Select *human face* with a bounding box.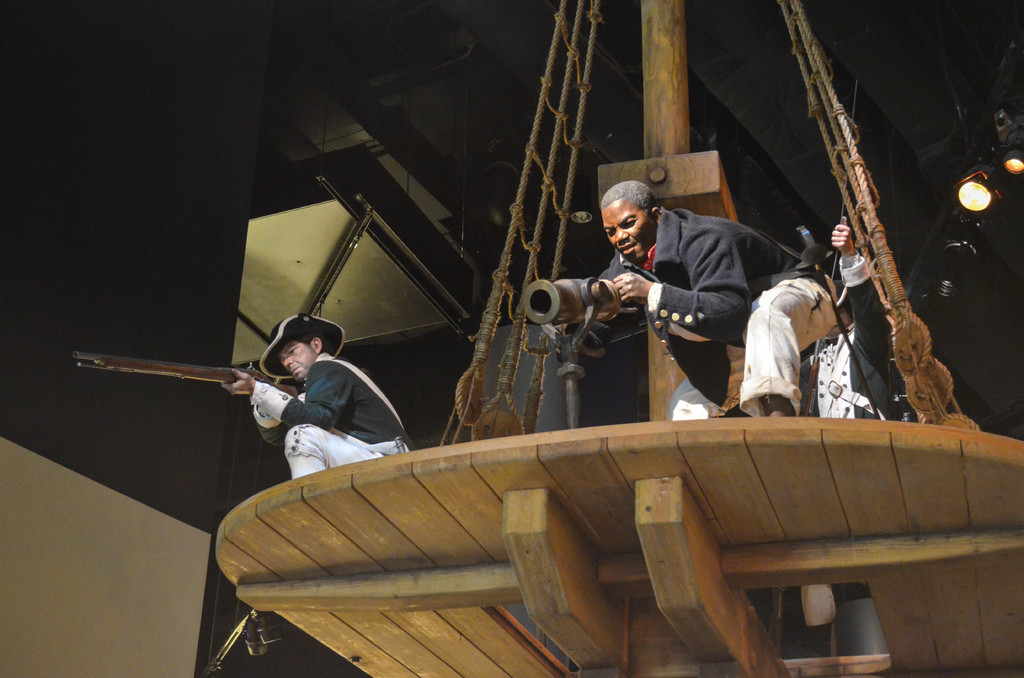
x1=603 y1=202 x2=655 y2=262.
